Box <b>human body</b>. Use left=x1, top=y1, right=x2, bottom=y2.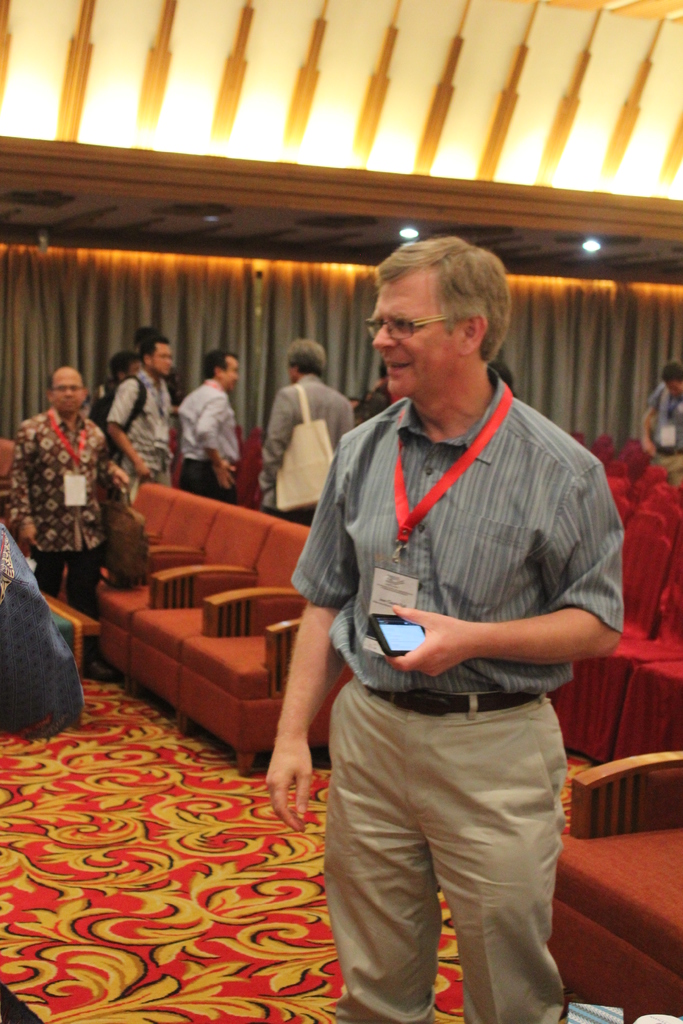
left=256, top=338, right=356, bottom=523.
